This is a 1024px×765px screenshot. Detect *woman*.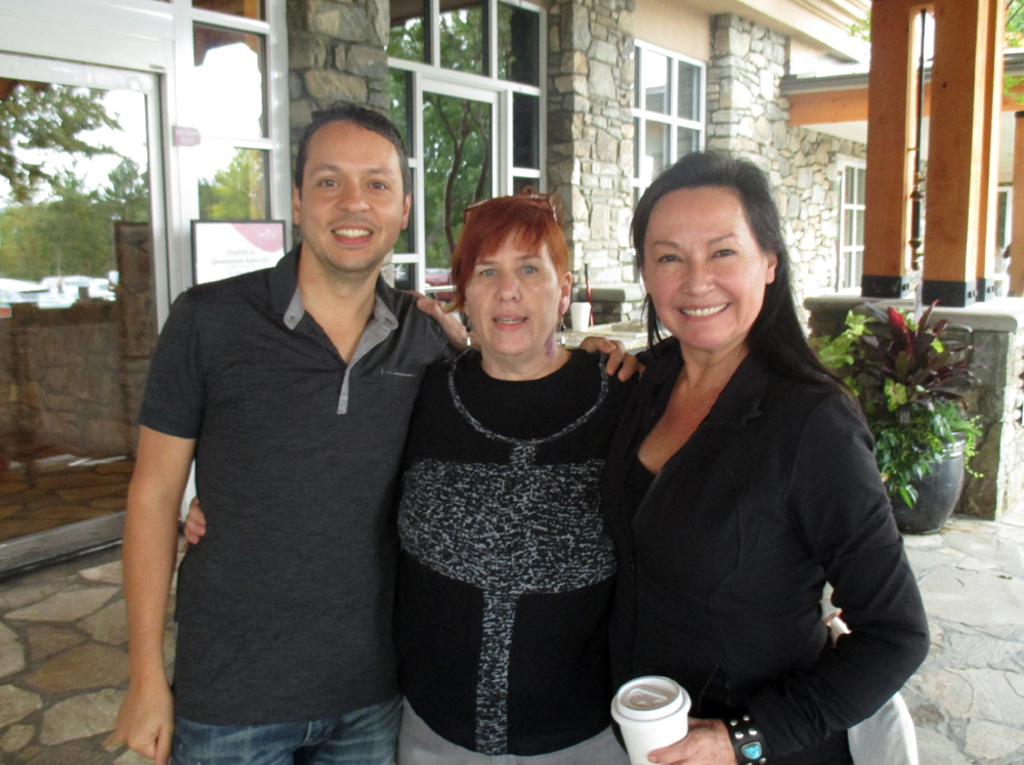
[left=180, top=187, right=648, bottom=764].
